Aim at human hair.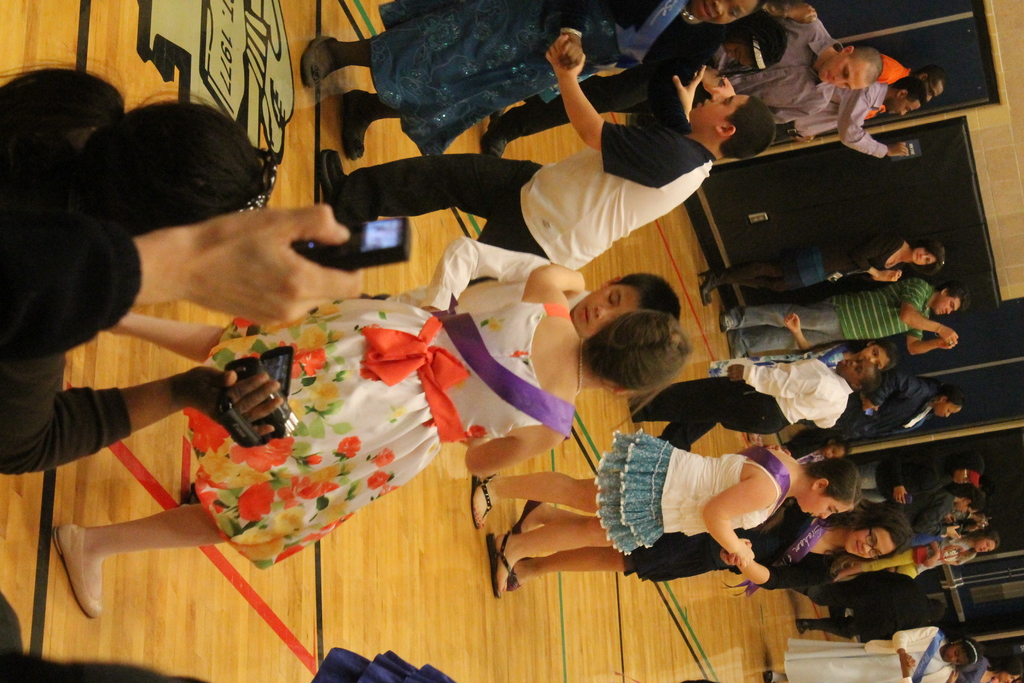
Aimed at x1=915, y1=237, x2=948, y2=277.
